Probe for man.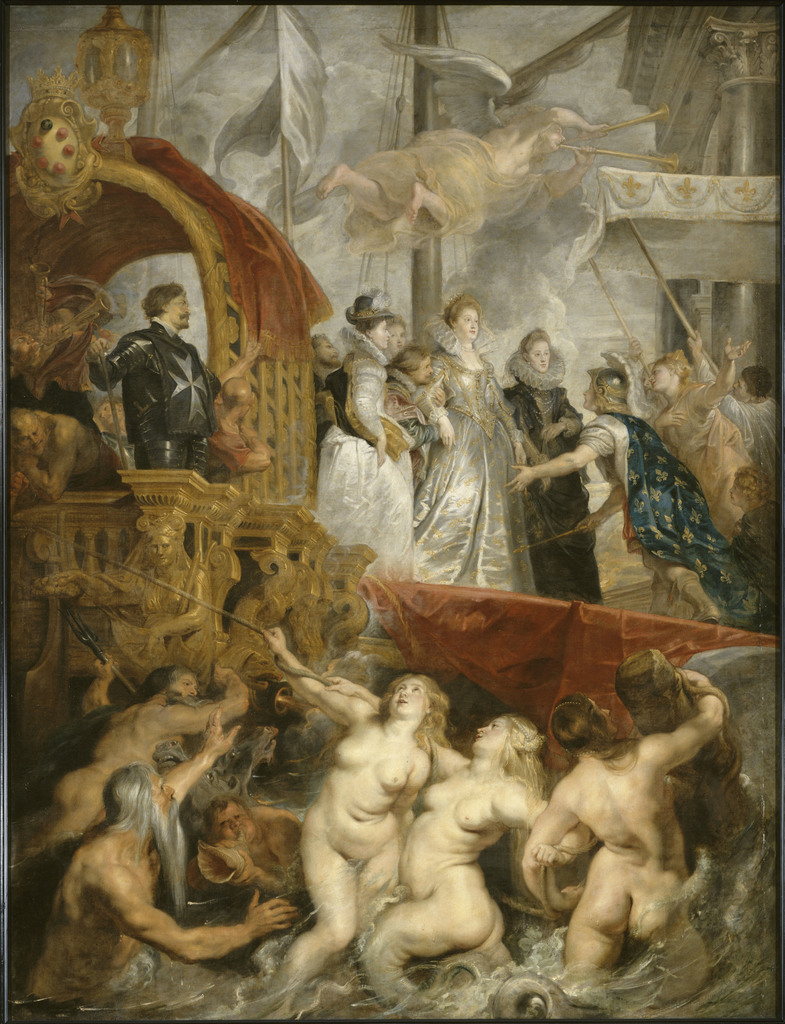
Probe result: 78 282 279 492.
